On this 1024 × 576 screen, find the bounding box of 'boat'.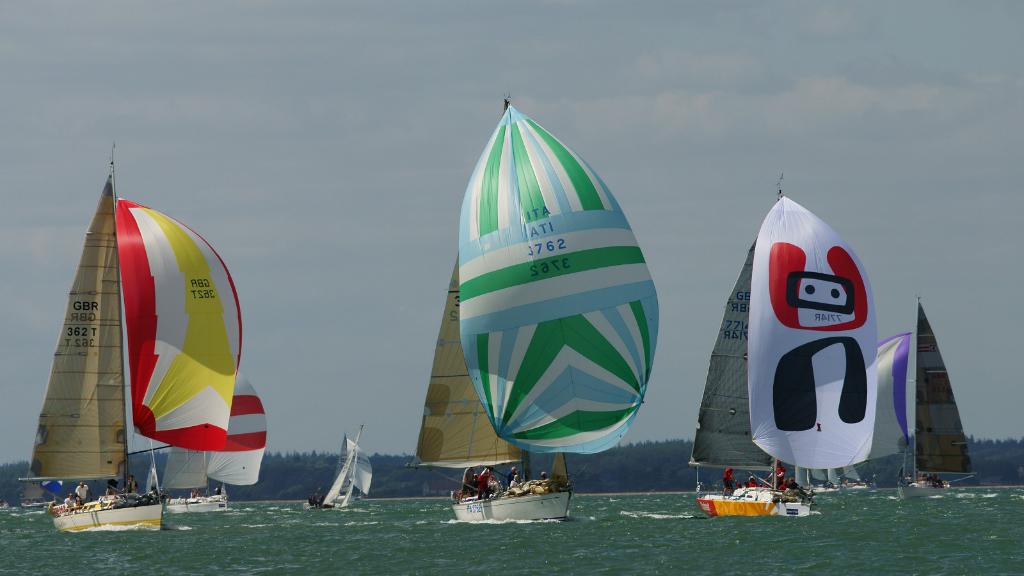
Bounding box: bbox=(319, 427, 372, 508).
